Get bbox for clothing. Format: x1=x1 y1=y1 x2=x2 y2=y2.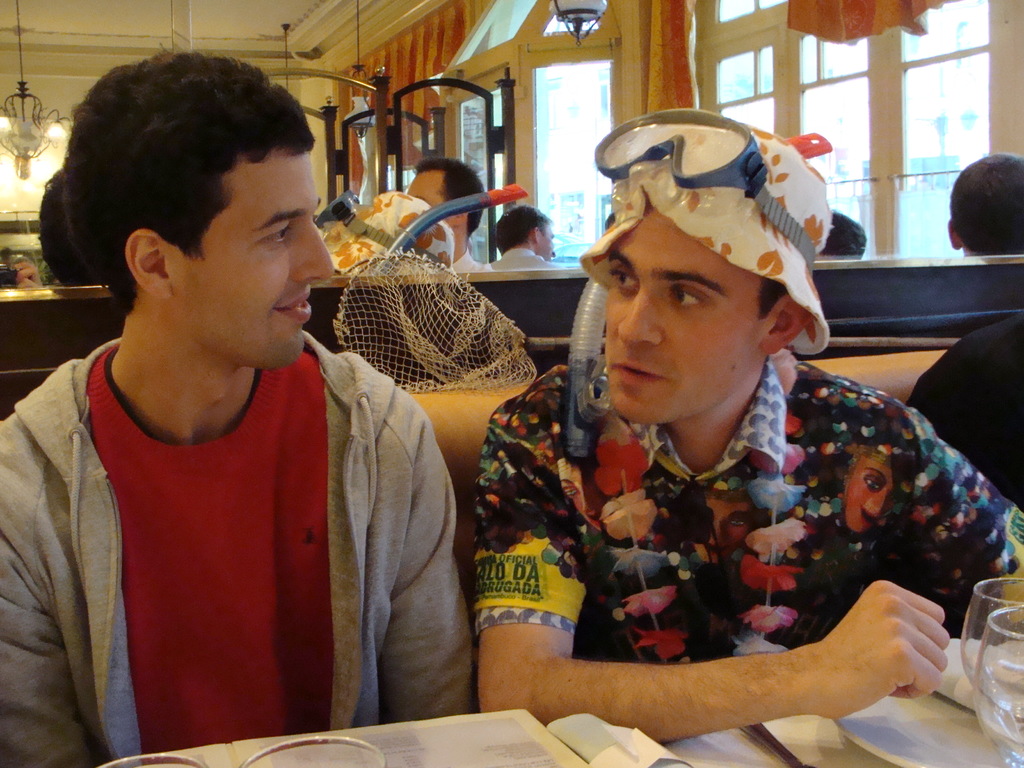
x1=451 y1=246 x2=488 y2=270.
